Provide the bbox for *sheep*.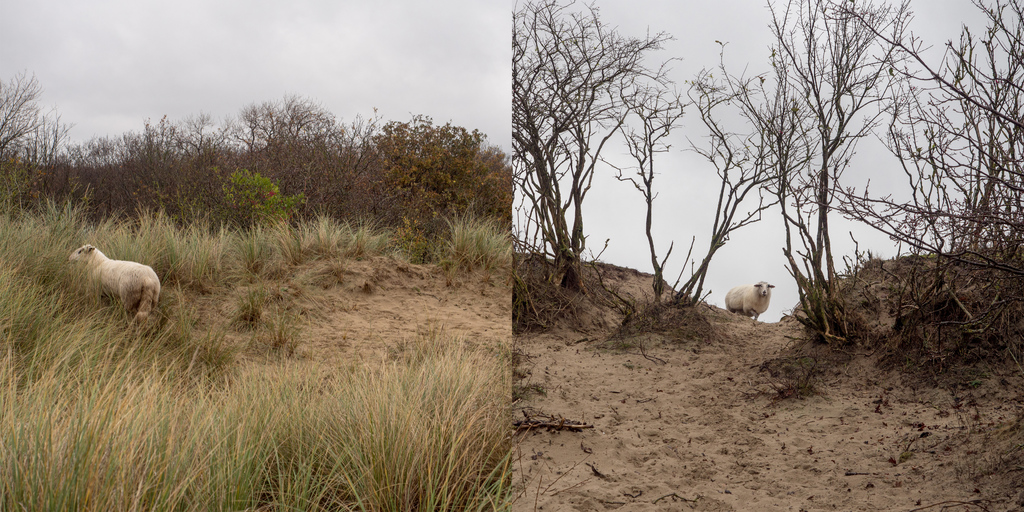
(72,243,158,319).
